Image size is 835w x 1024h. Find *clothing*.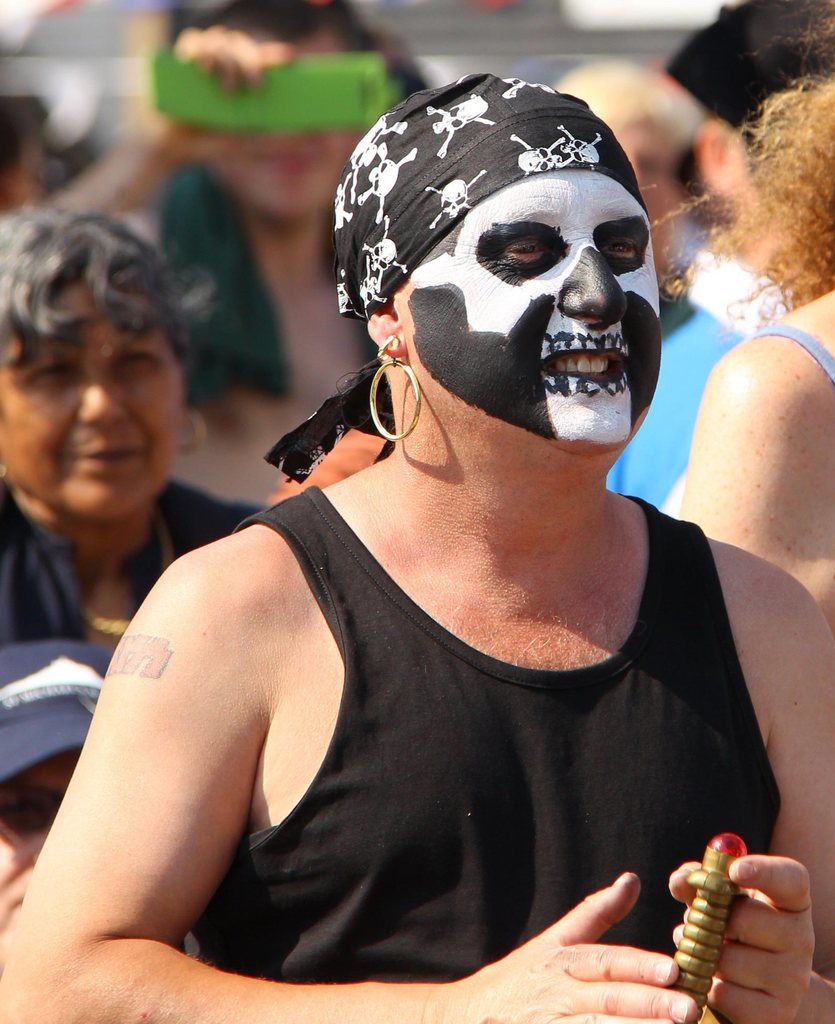
55, 484, 762, 1000.
